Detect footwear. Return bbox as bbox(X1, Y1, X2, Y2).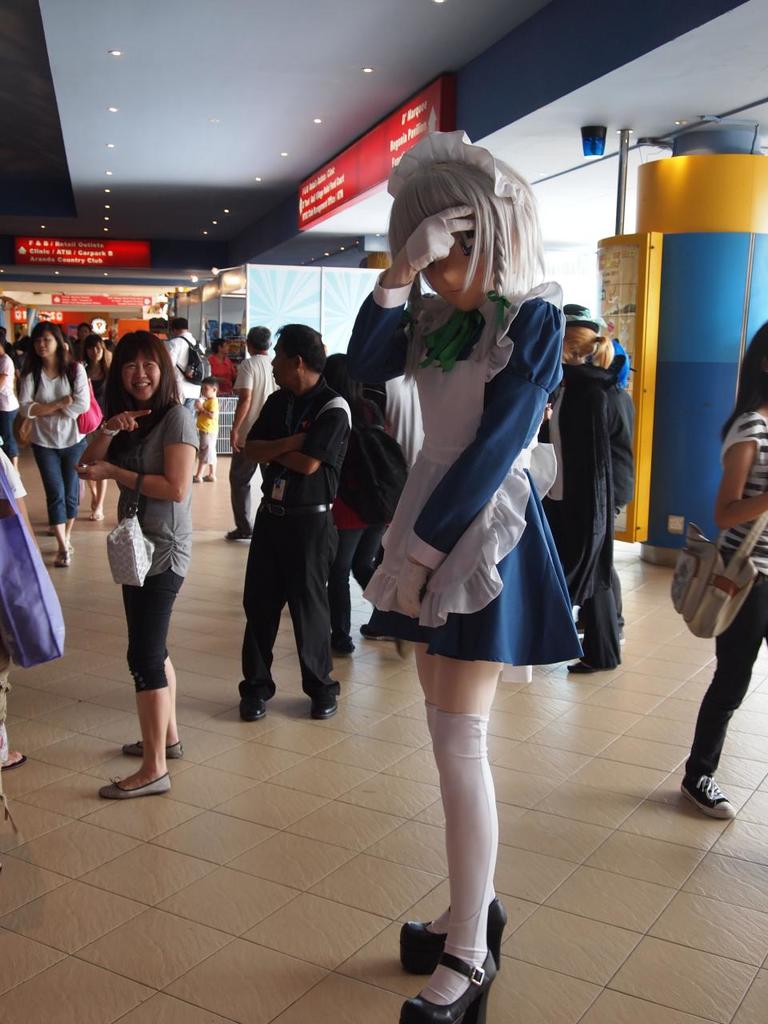
bbox(619, 630, 630, 645).
